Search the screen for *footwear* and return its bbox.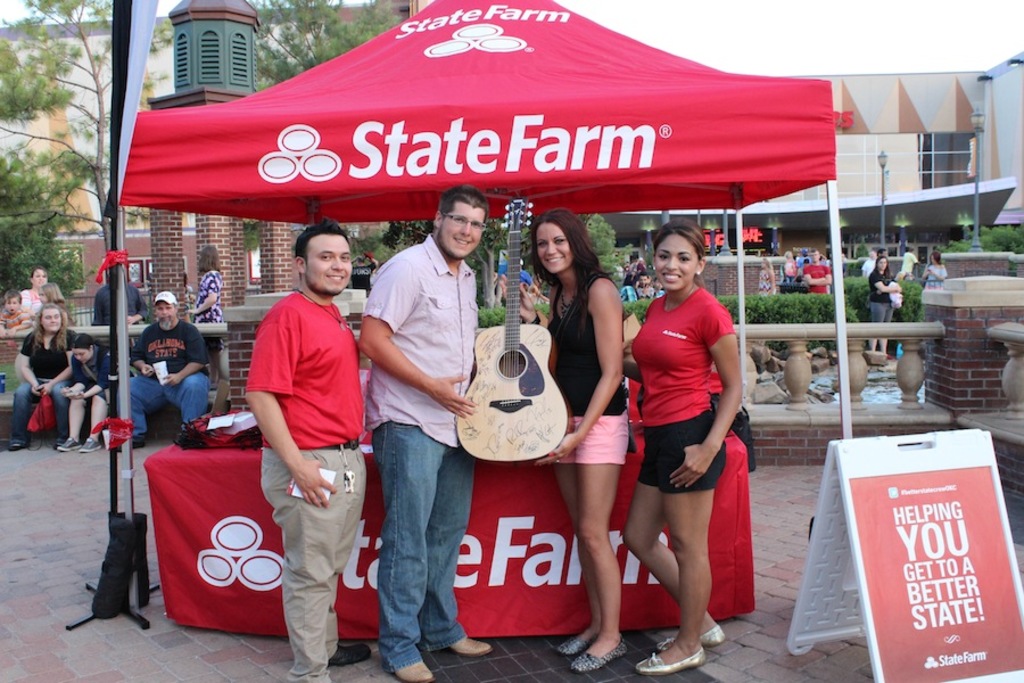
Found: 79 434 106 458.
